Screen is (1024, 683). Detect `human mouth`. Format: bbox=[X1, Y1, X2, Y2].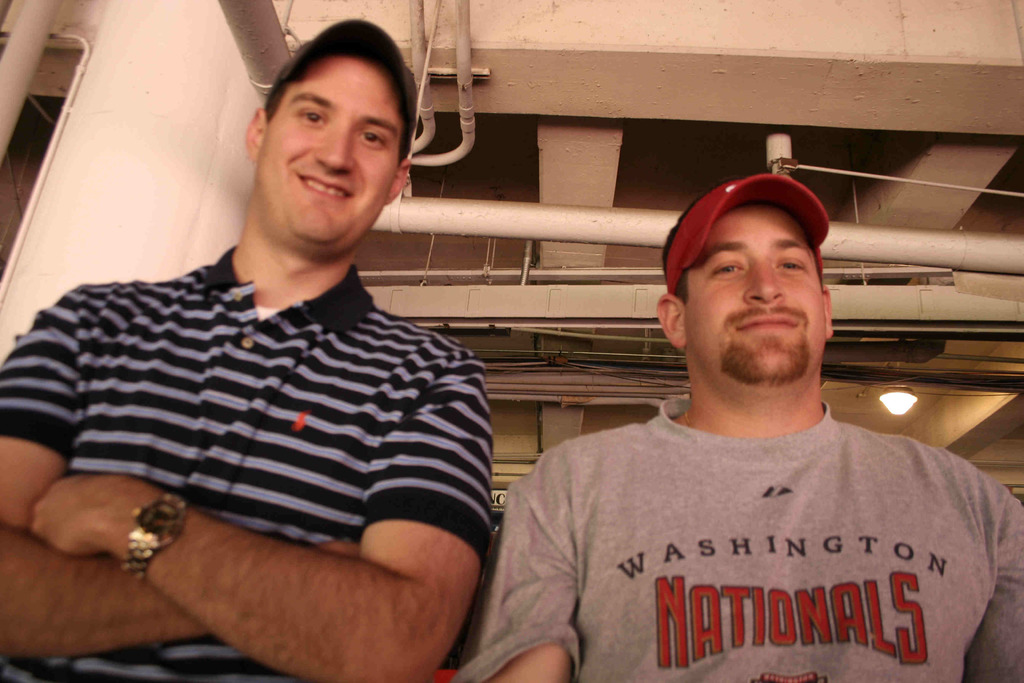
bbox=[297, 171, 352, 199].
